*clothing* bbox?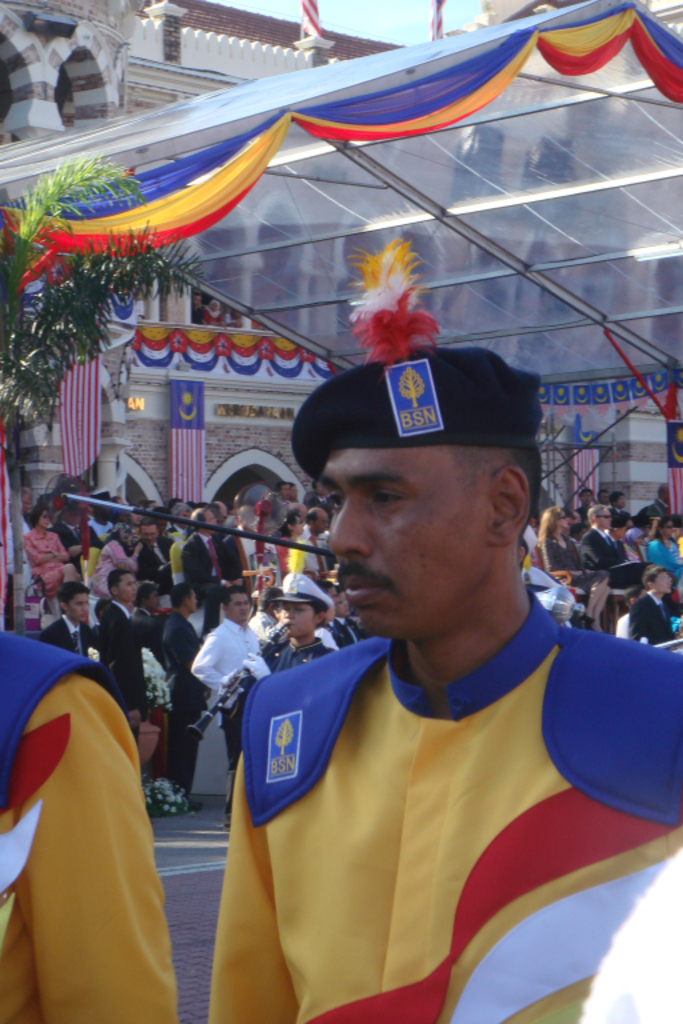
bbox=(140, 536, 173, 595)
